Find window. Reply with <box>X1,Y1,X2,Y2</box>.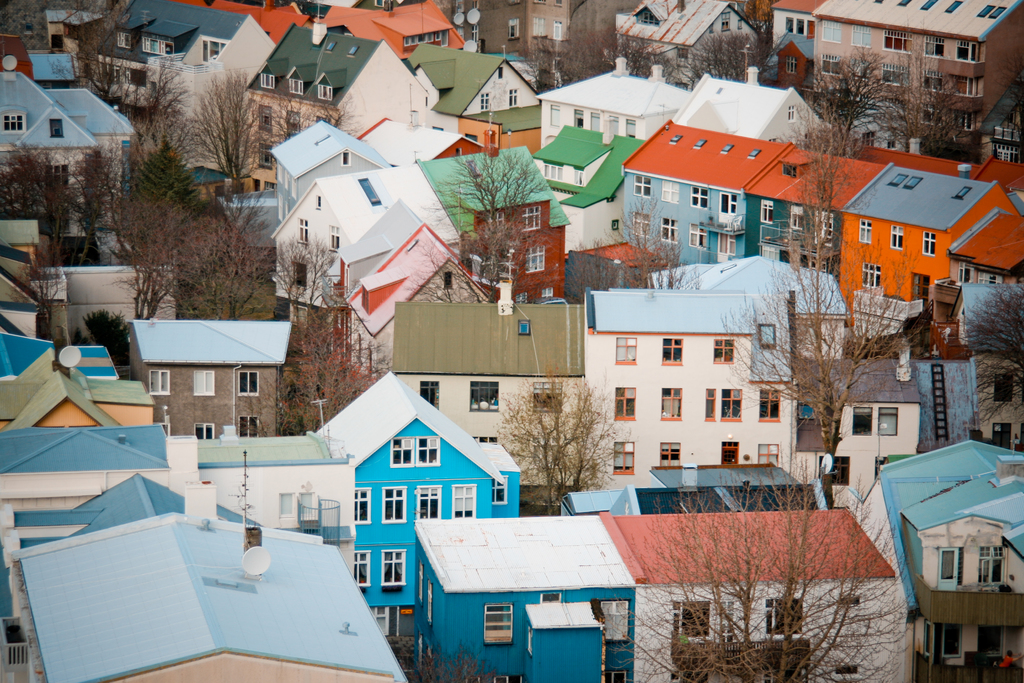
<box>552,104,562,126</box>.
